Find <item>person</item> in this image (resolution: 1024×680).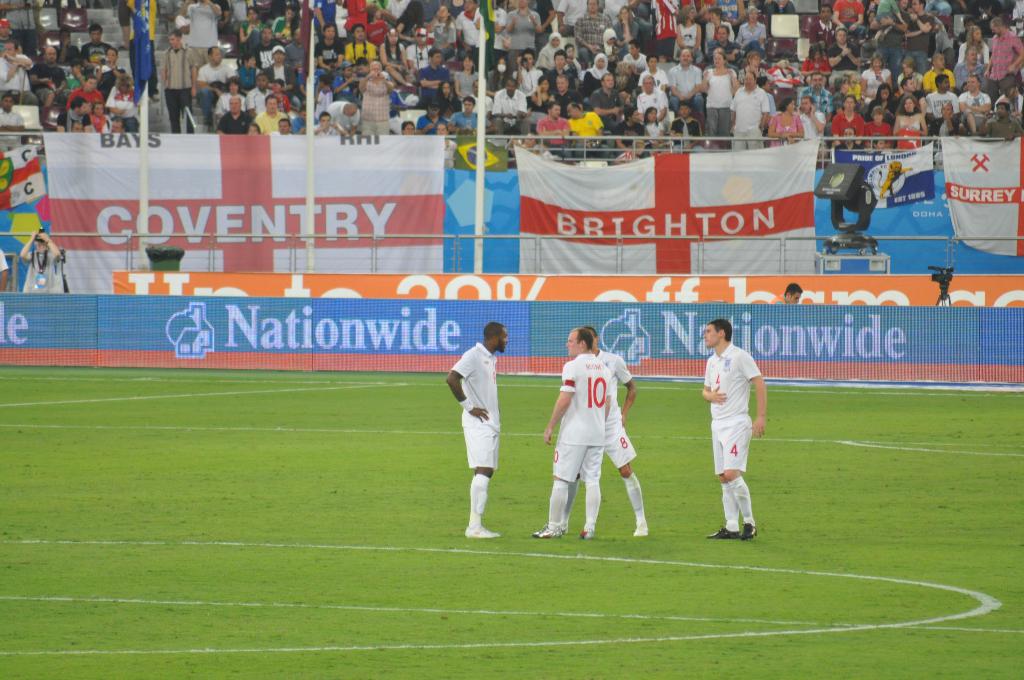
0, 245, 10, 292.
